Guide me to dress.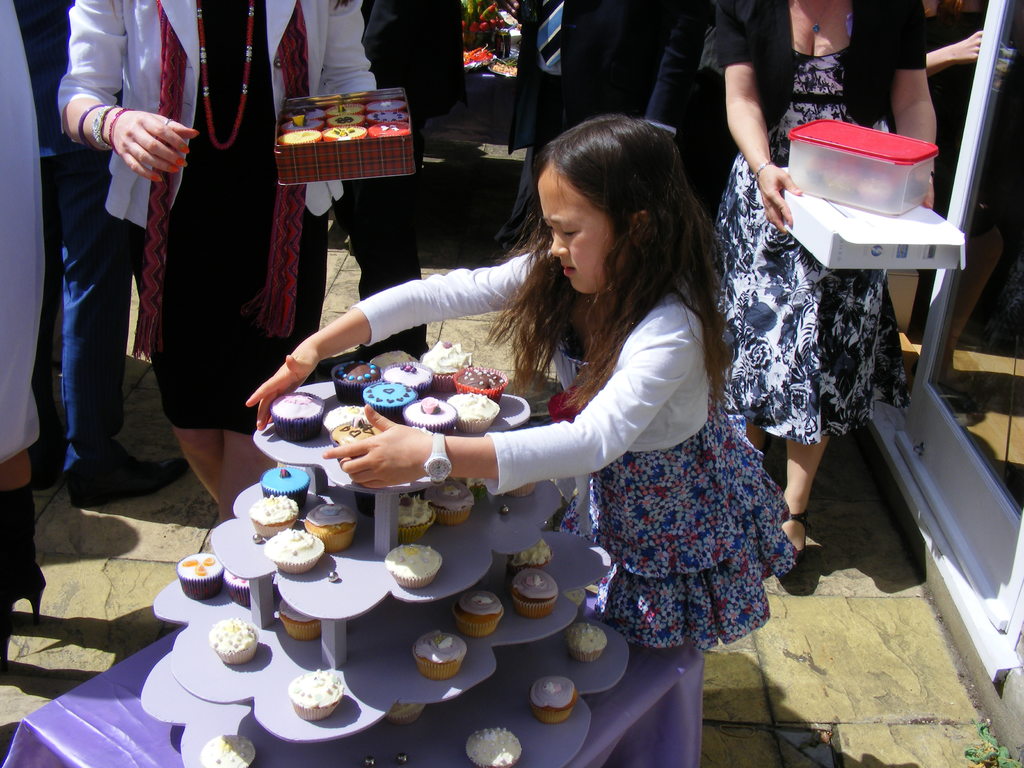
Guidance: 353,239,797,651.
